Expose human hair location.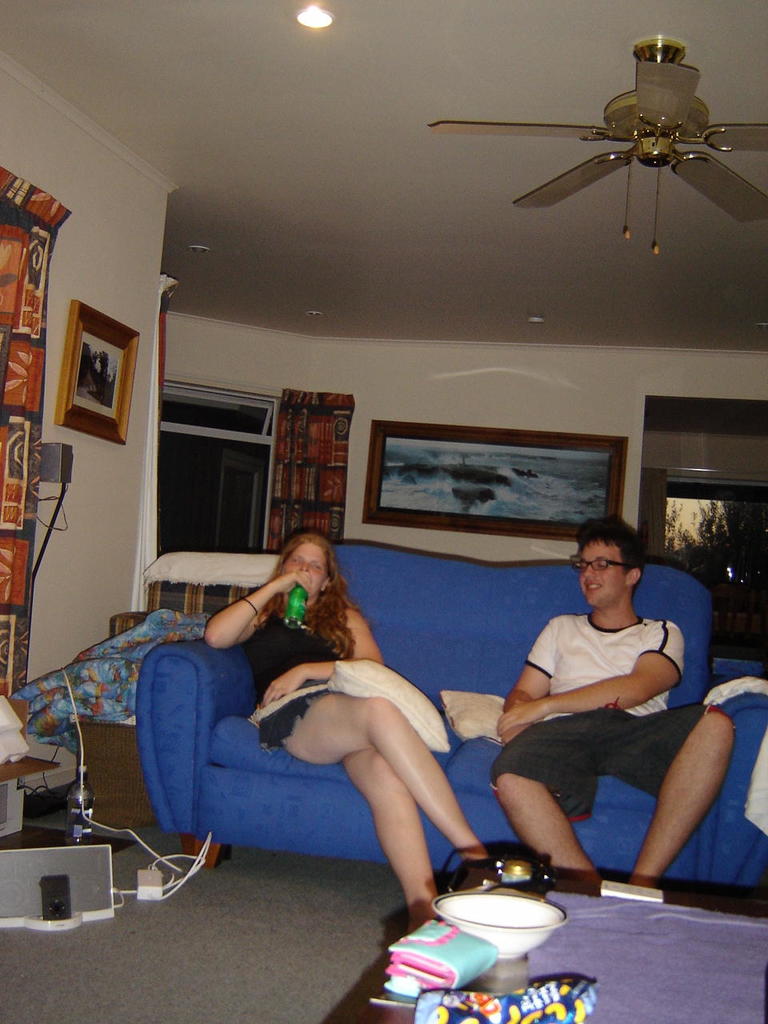
Exposed at <region>574, 515, 648, 598</region>.
